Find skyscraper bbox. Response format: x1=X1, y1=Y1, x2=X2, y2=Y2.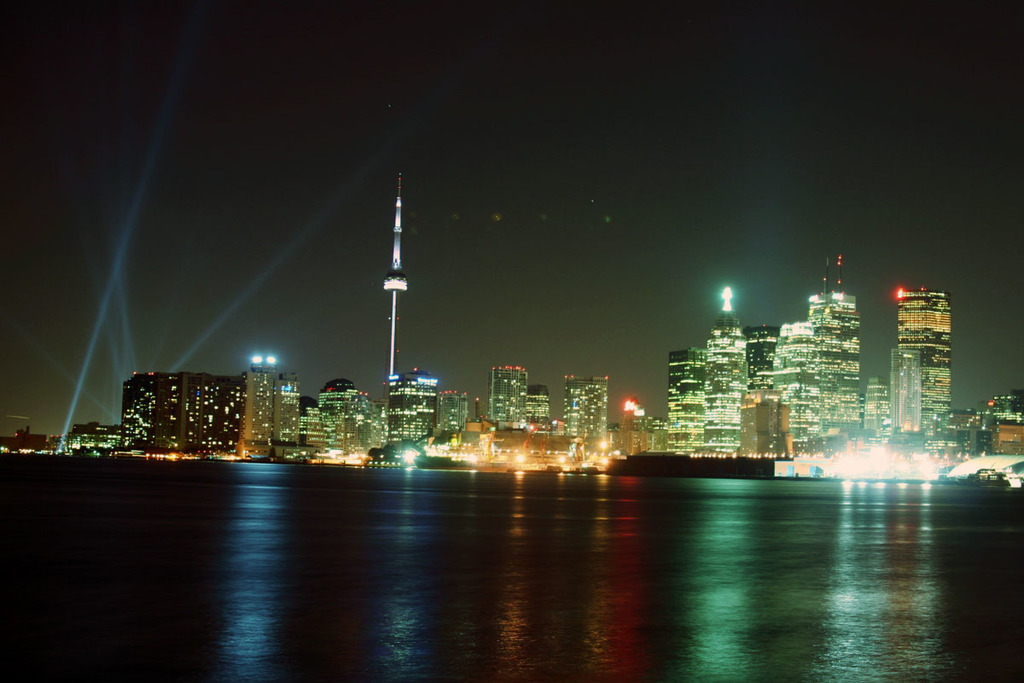
x1=522, y1=387, x2=548, y2=440.
